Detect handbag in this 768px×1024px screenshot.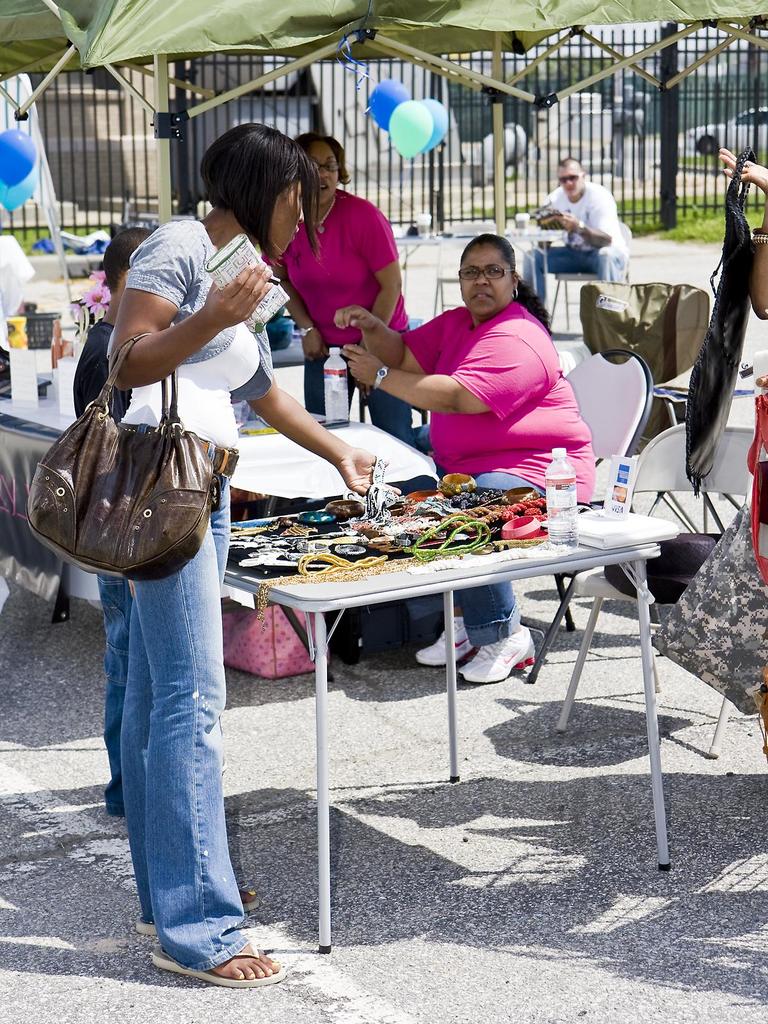
Detection: box(24, 262, 243, 579).
